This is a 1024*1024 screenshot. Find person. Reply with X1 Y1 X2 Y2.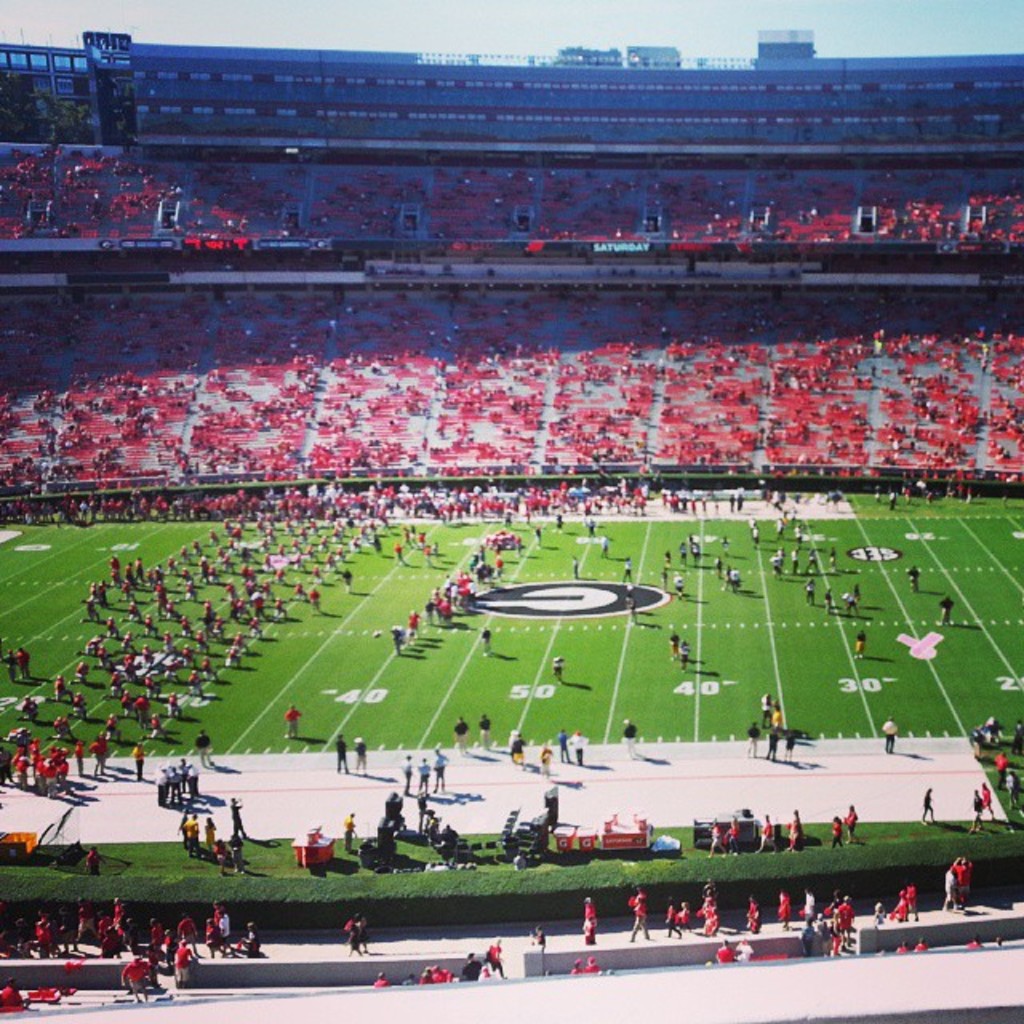
733 563 744 590.
